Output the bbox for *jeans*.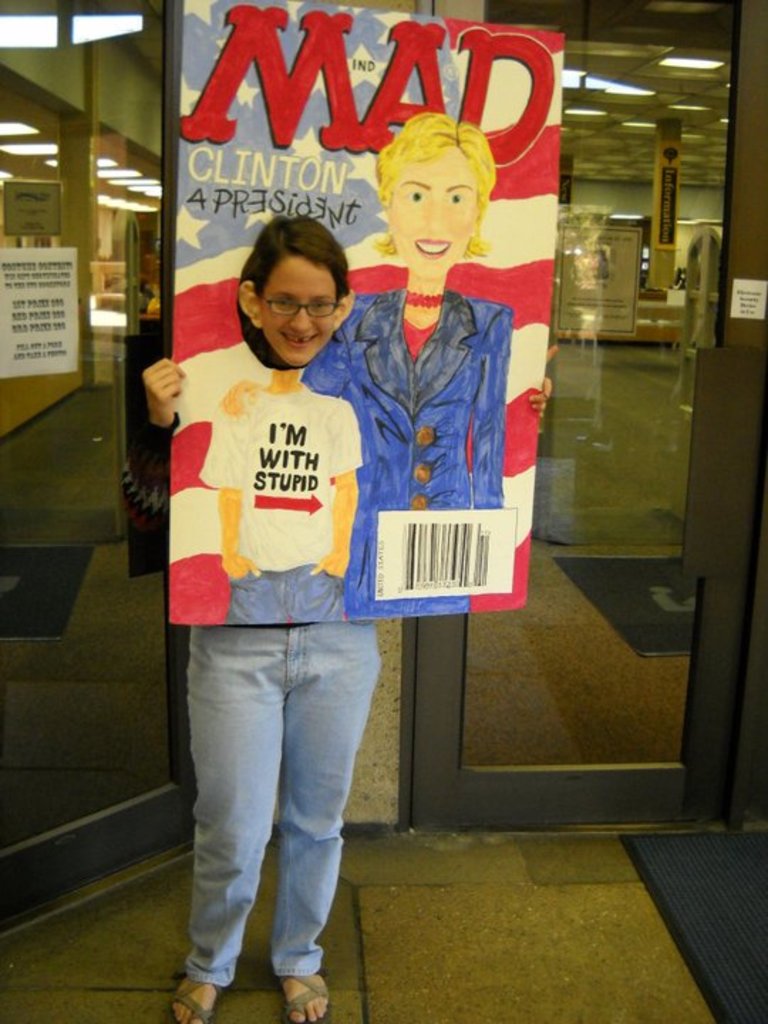
l=162, t=600, r=390, b=988.
